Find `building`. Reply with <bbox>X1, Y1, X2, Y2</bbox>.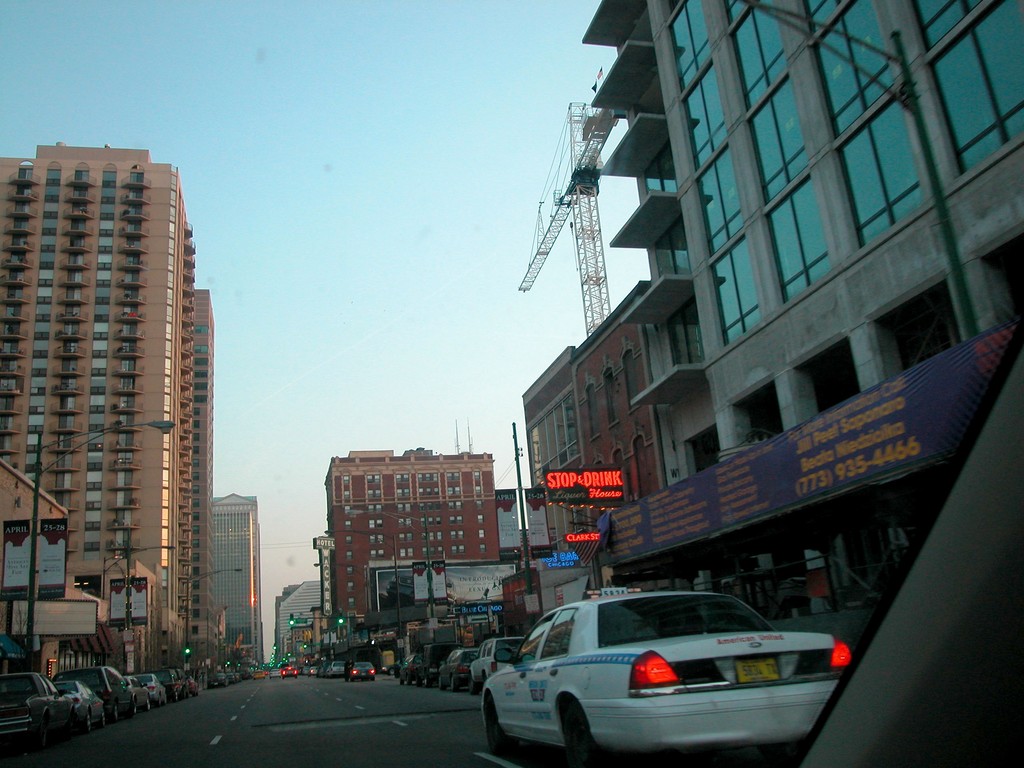
<bbox>518, 343, 581, 561</bbox>.
